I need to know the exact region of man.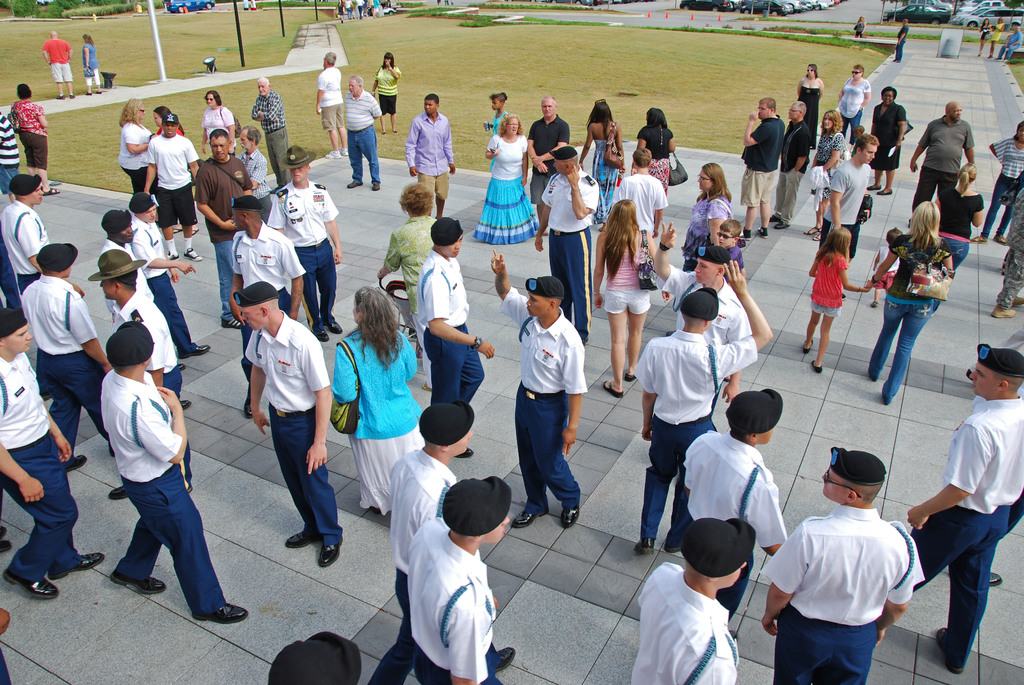
Region: [x1=316, y1=53, x2=351, y2=157].
